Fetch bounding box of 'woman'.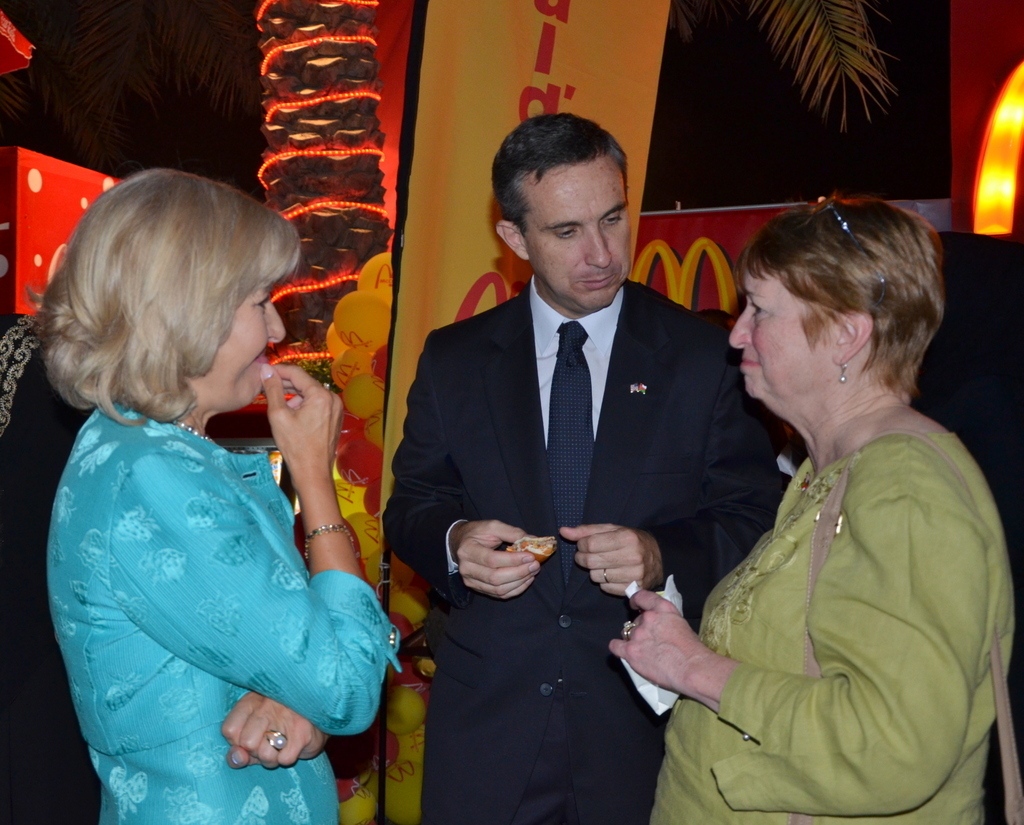
Bbox: [left=647, top=166, right=1004, bottom=824].
